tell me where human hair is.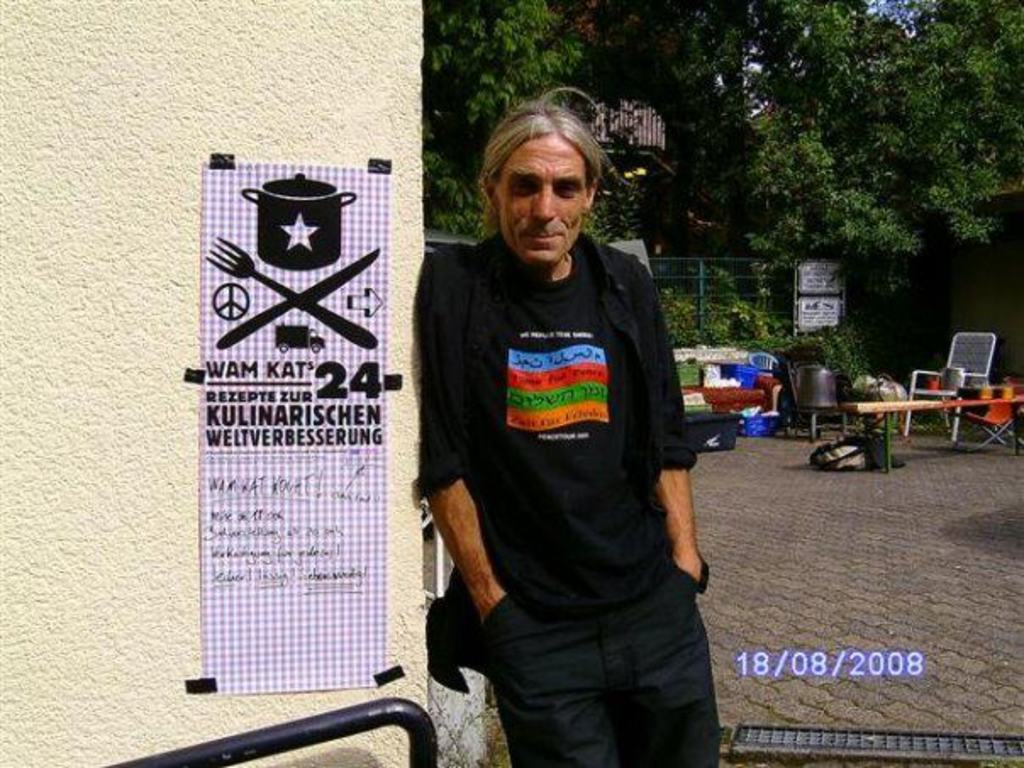
human hair is at x1=475, y1=98, x2=604, y2=239.
